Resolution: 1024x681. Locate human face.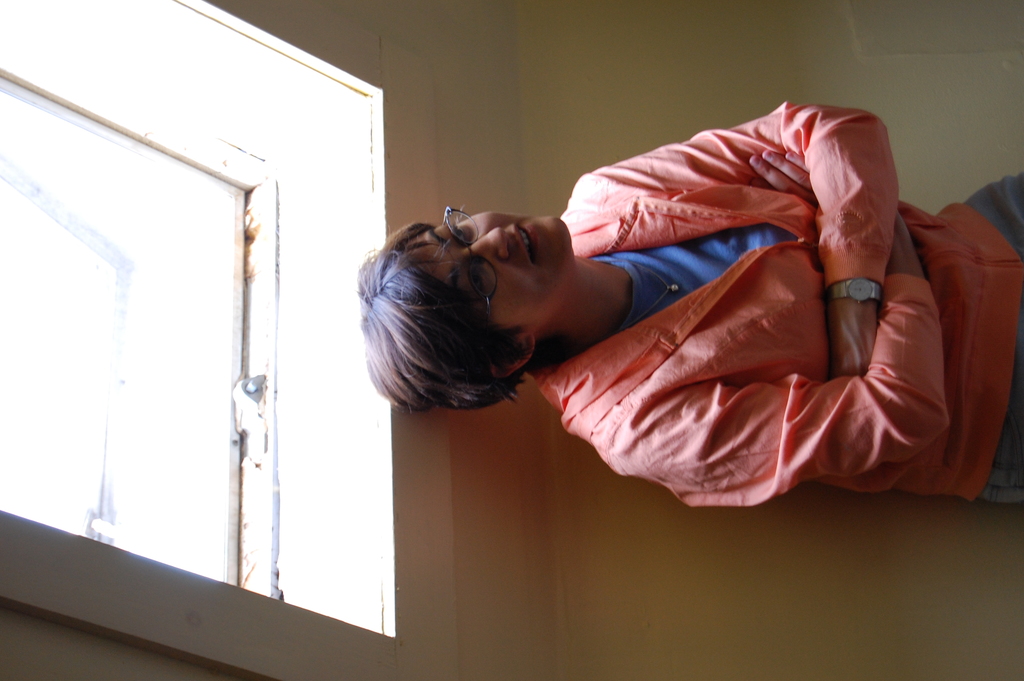
[left=404, top=209, right=565, bottom=333].
